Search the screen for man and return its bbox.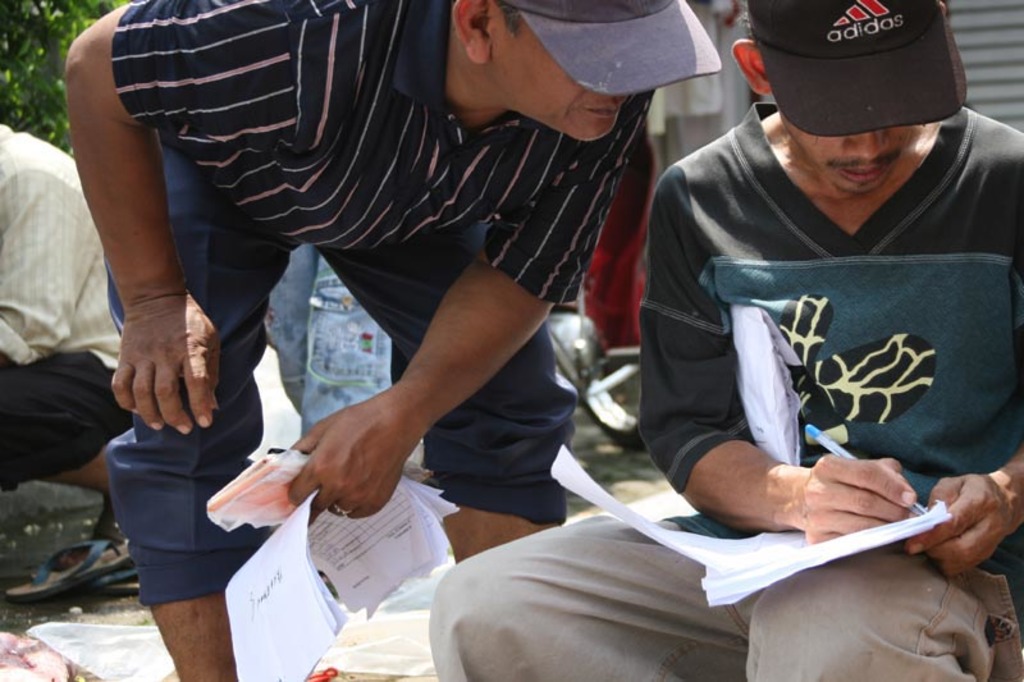
Found: [561, 0, 1023, 655].
